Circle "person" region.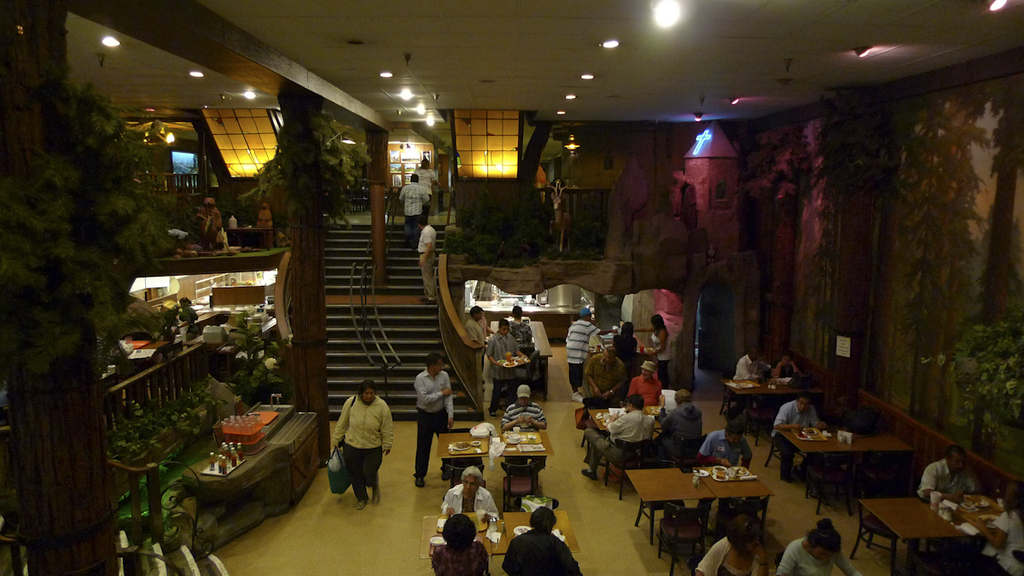
Region: box(648, 317, 668, 385).
